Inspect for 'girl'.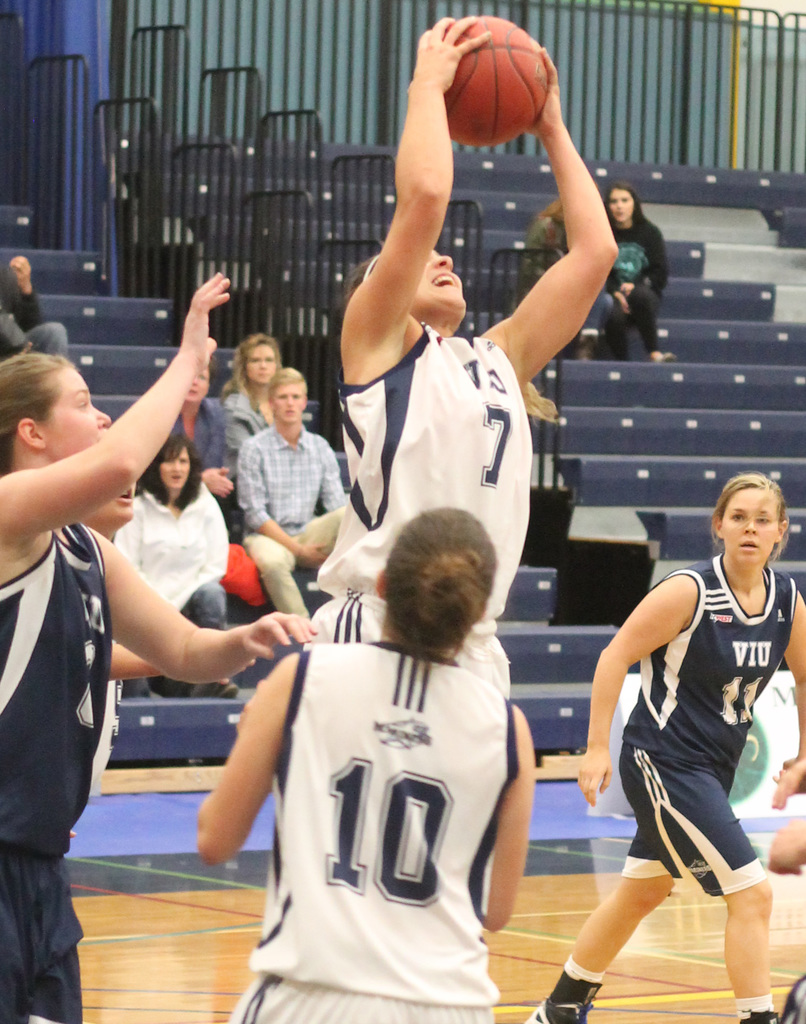
Inspection: pyautogui.locateOnScreen(527, 474, 805, 1023).
